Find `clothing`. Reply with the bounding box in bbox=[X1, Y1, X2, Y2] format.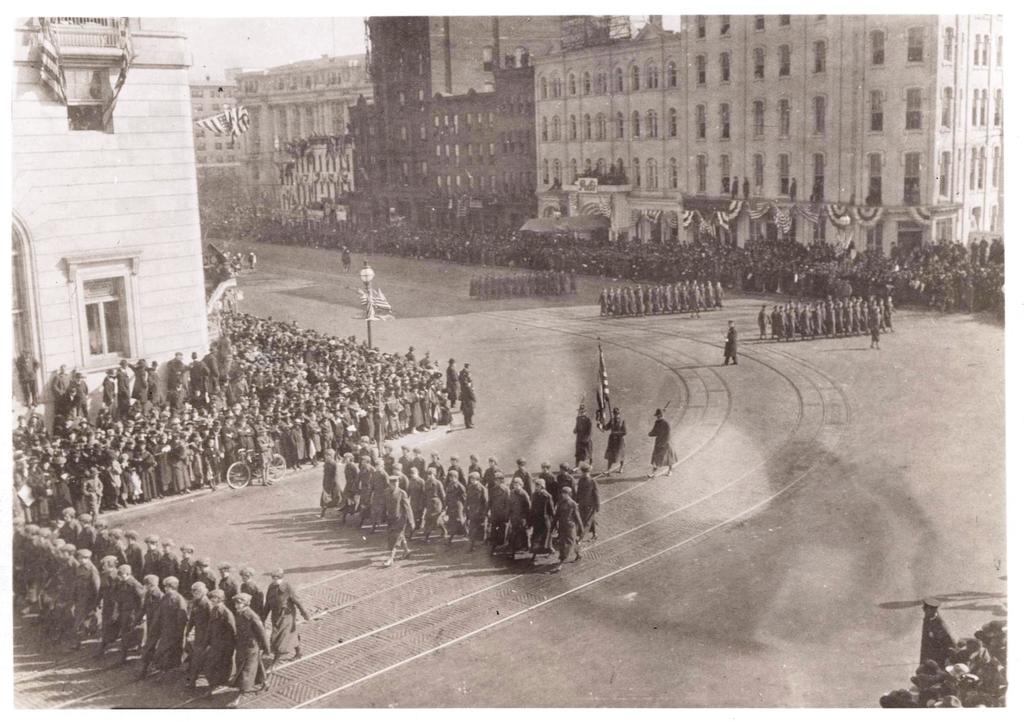
bbox=[109, 464, 122, 501].
